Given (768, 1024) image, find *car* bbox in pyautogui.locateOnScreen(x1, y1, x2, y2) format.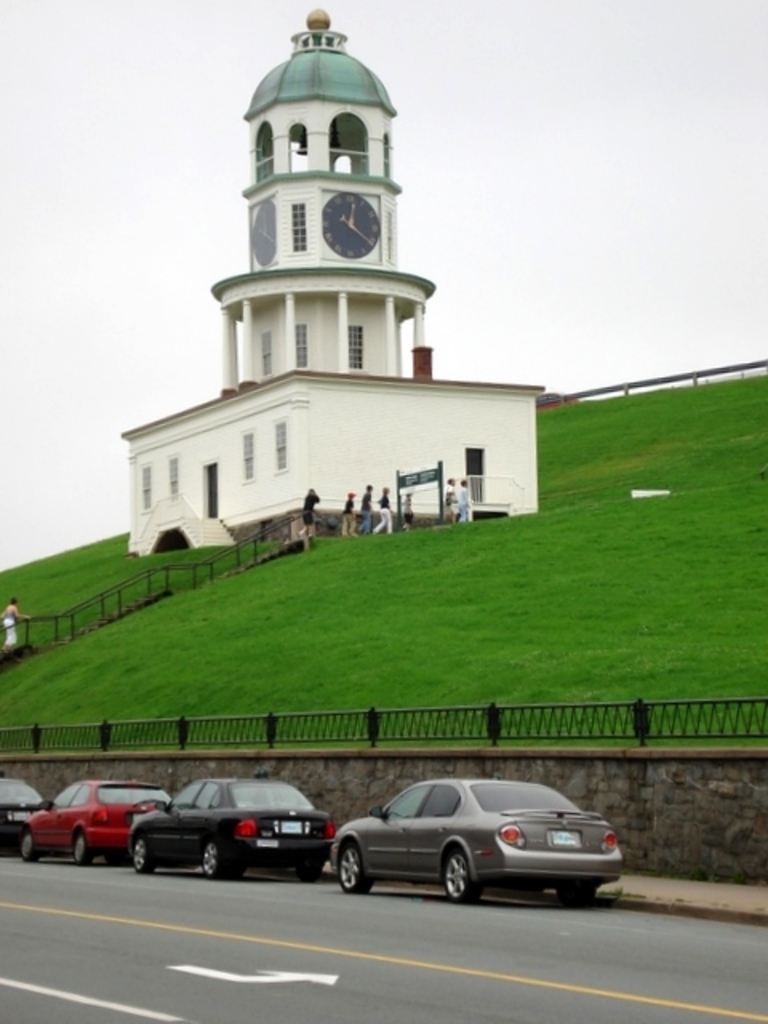
pyautogui.locateOnScreen(314, 776, 618, 906).
